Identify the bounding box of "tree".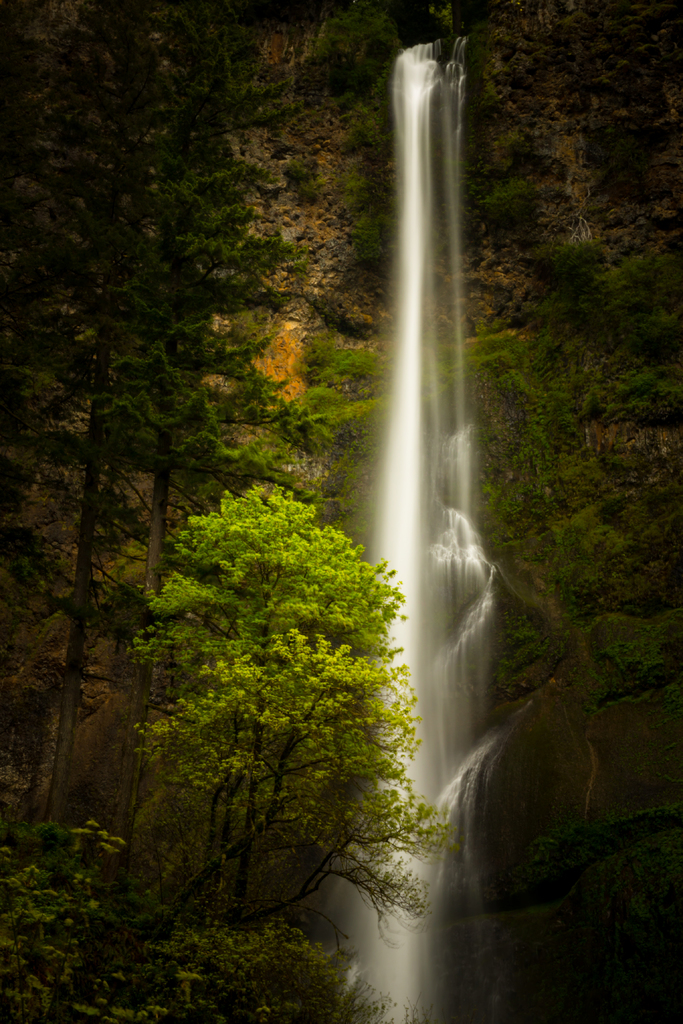
region(131, 476, 463, 982).
